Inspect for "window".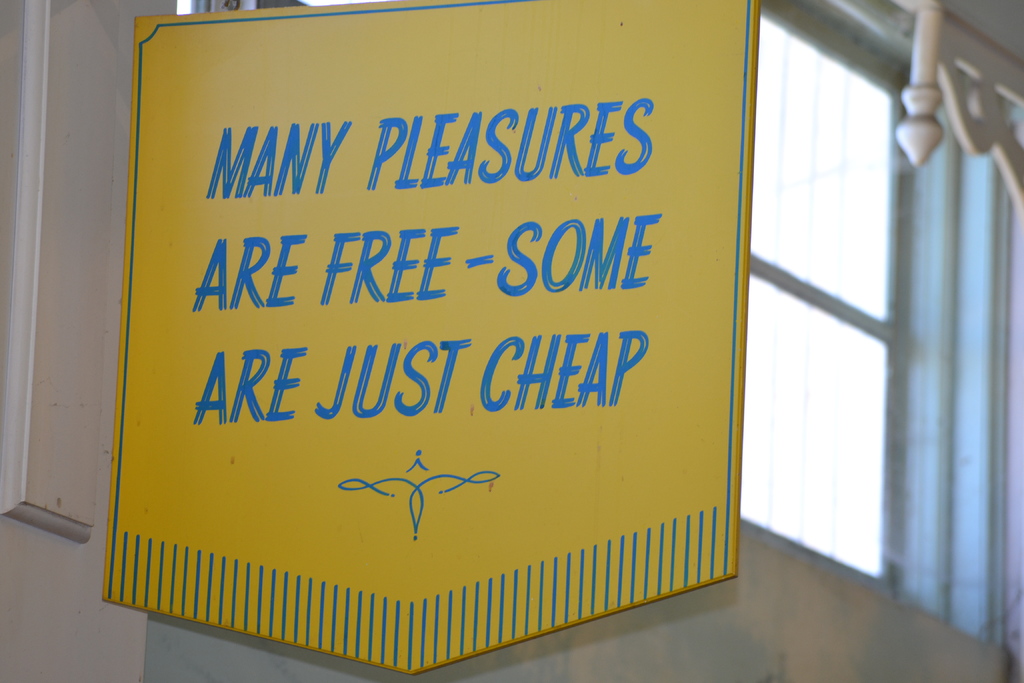
Inspection: BBox(751, 12, 901, 321).
